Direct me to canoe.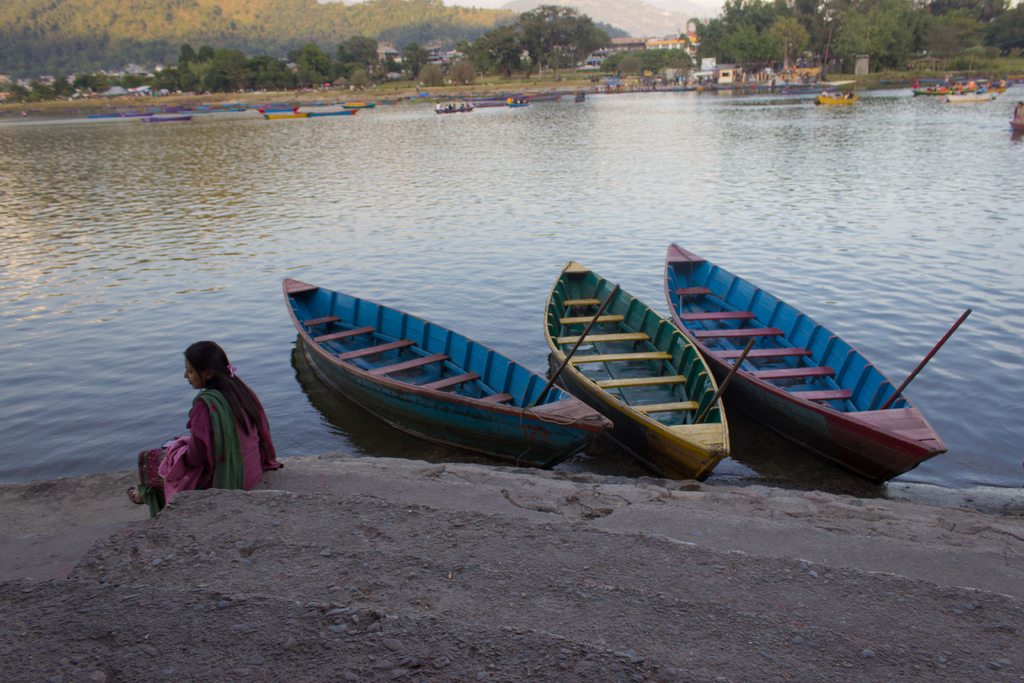
Direction: detection(280, 276, 614, 468).
